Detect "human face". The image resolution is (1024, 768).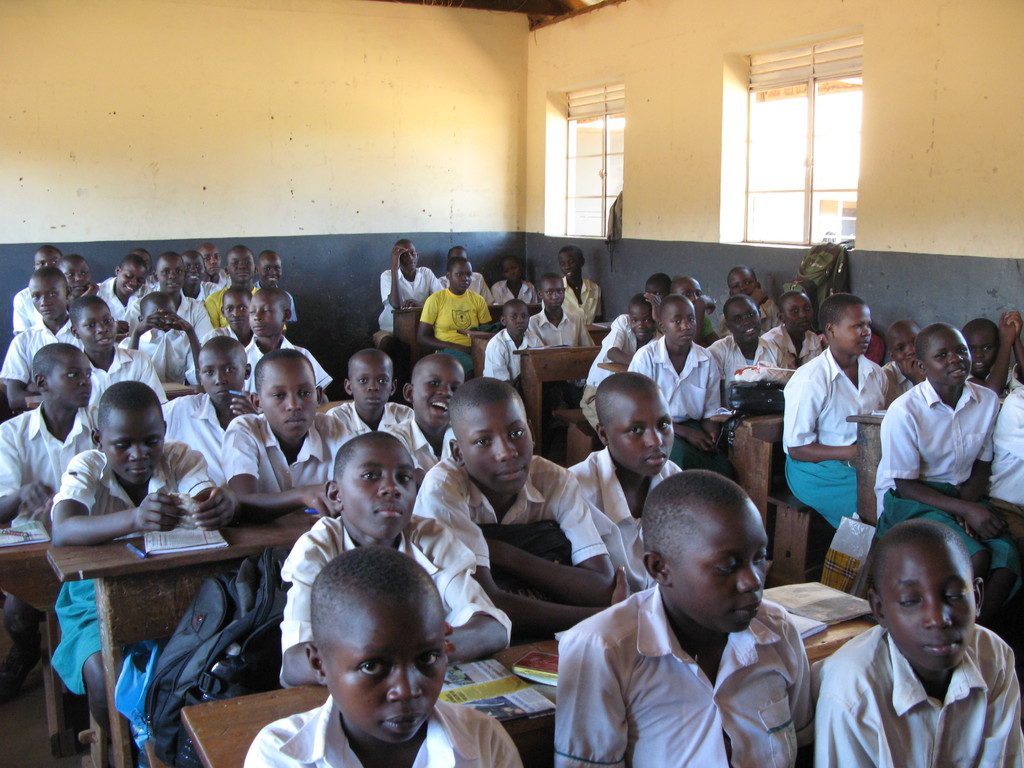
923/332/973/386.
